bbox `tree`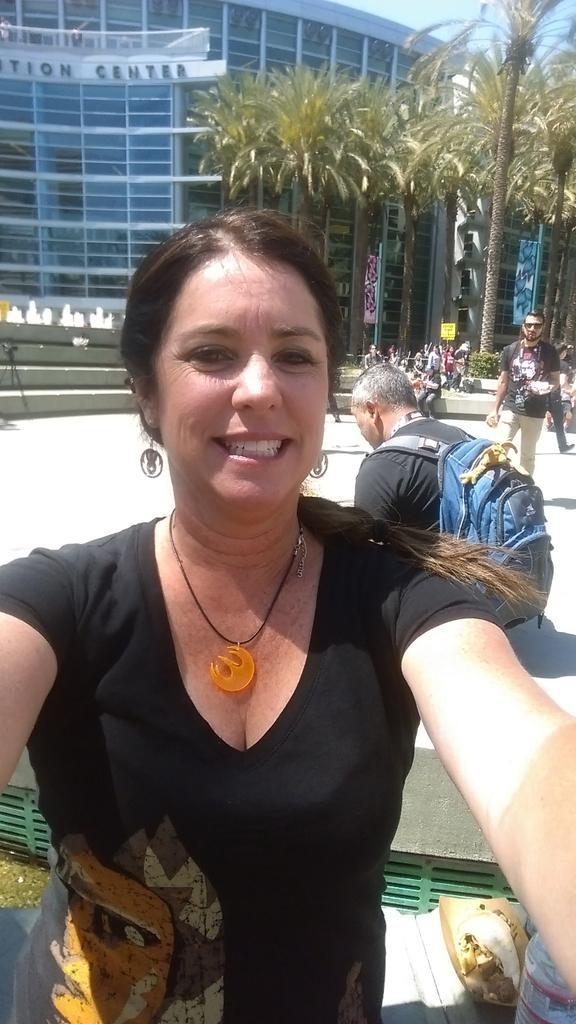
438/14/559/330
